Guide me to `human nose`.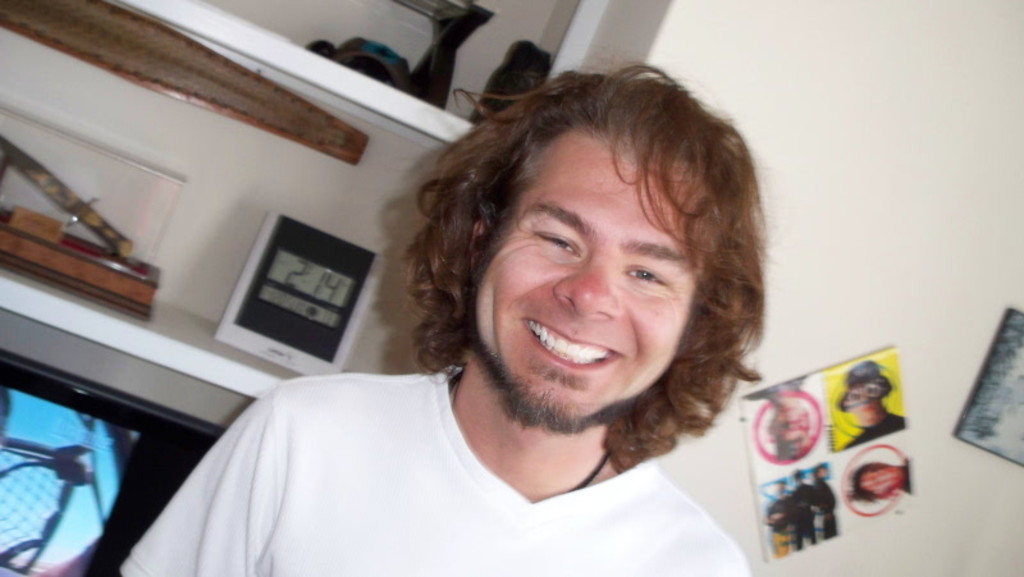
Guidance: rect(550, 251, 620, 316).
